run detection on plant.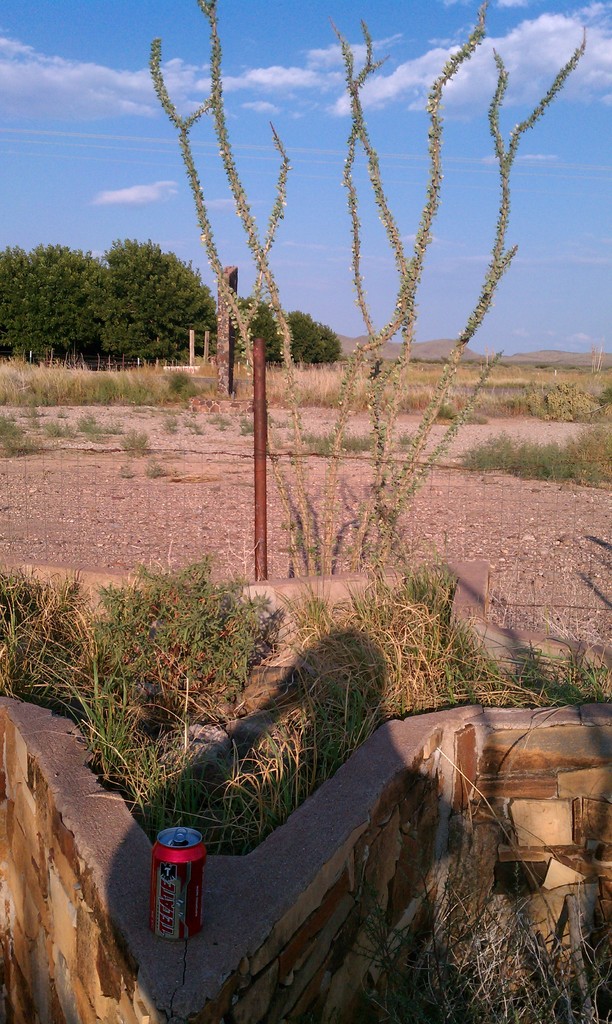
Result: 236/410/254/446.
